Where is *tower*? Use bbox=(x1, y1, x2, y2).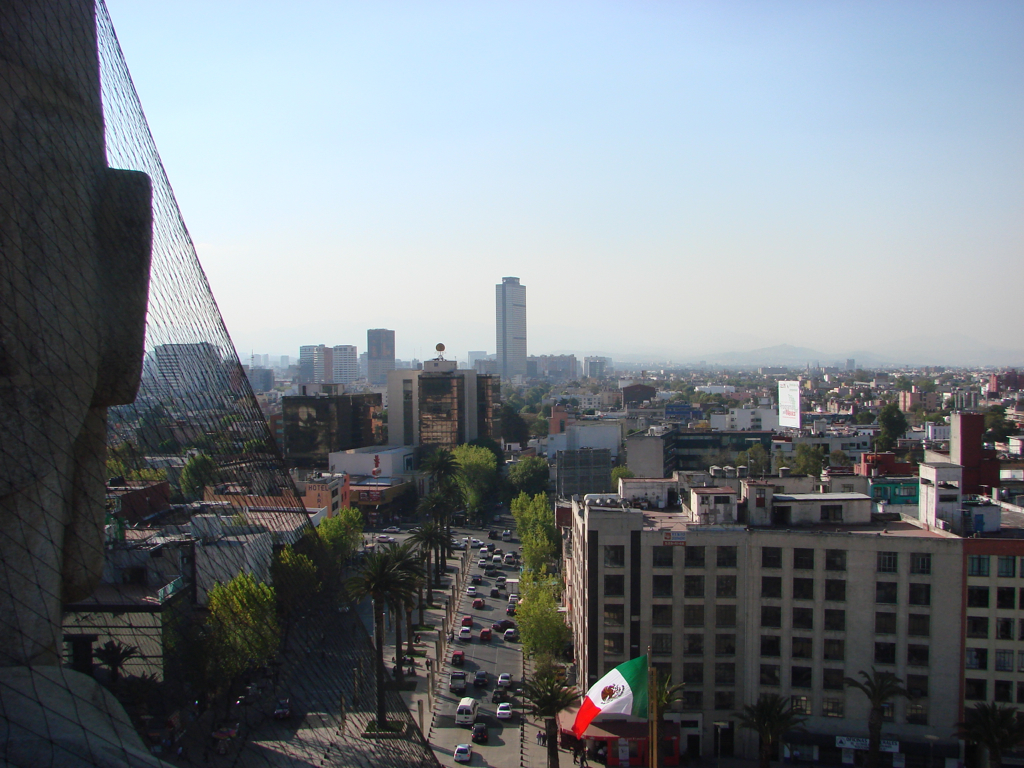
bbox=(295, 342, 326, 389).
